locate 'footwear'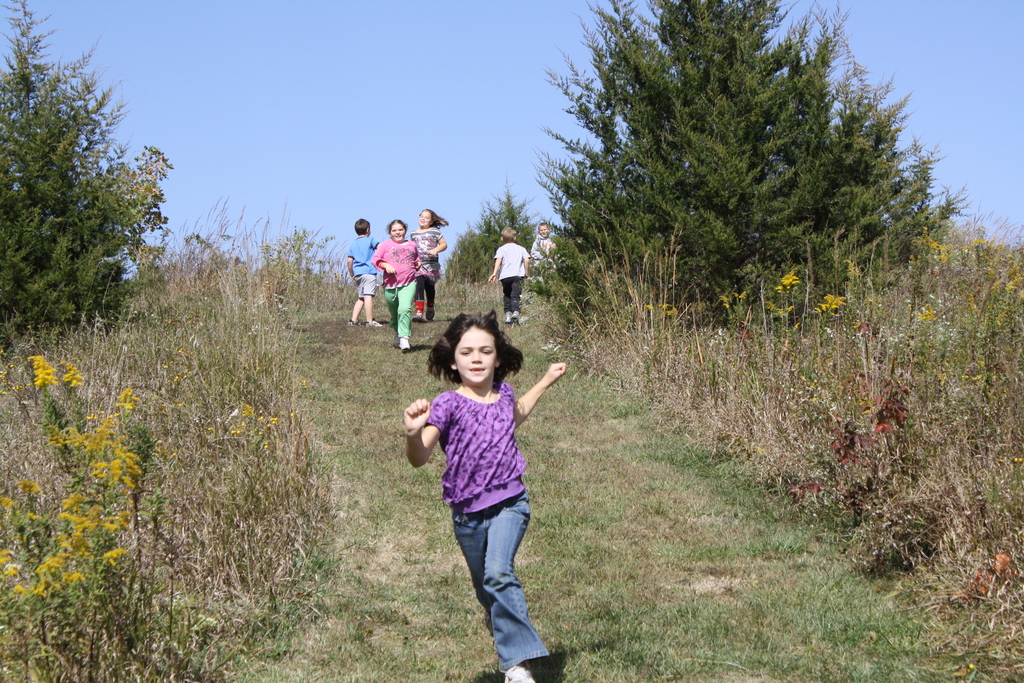
364/318/383/330
